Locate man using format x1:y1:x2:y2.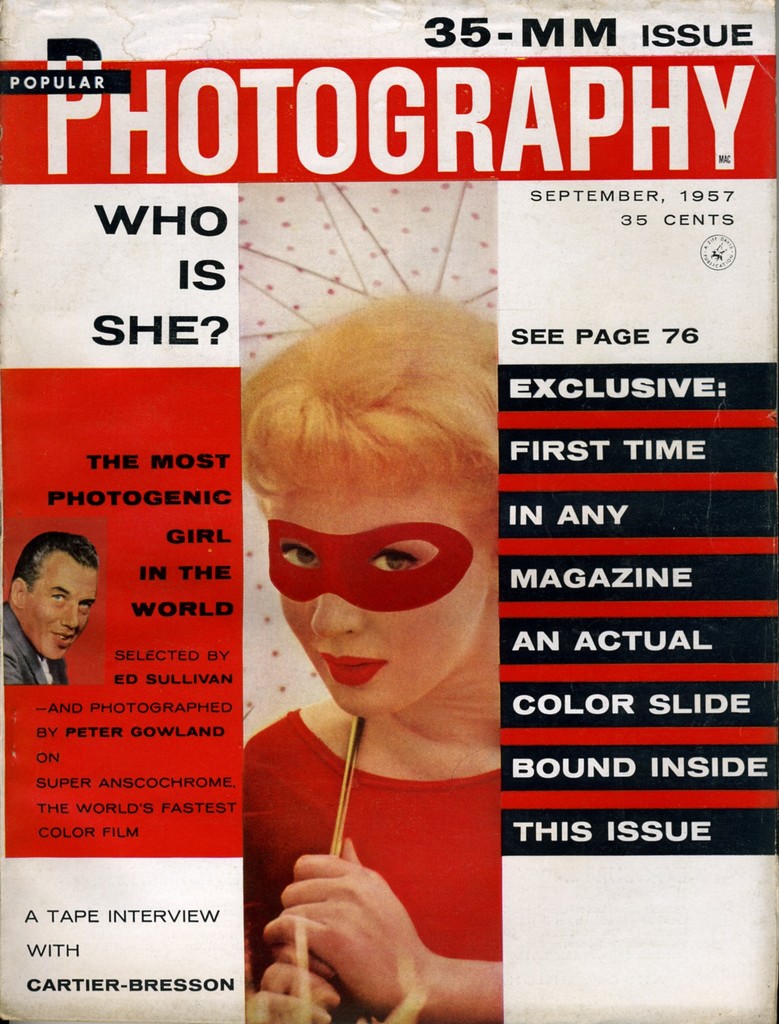
0:529:106:694.
